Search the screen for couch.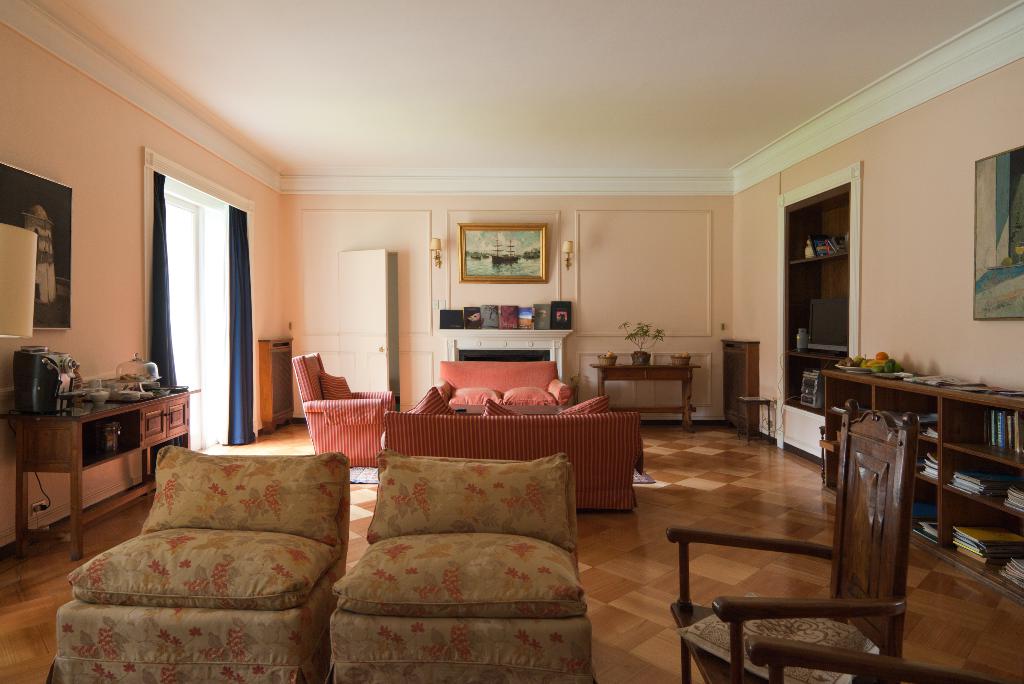
Found at crop(424, 360, 573, 410).
